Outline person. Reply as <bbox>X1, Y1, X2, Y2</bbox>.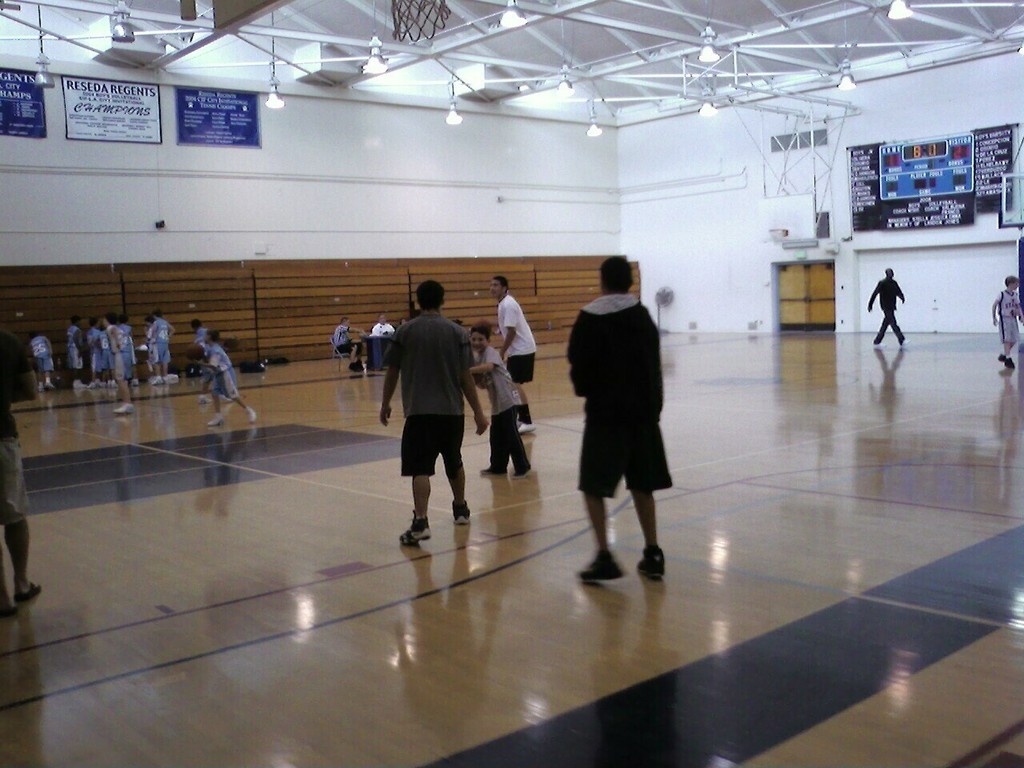
<bbox>202, 316, 257, 426</bbox>.
